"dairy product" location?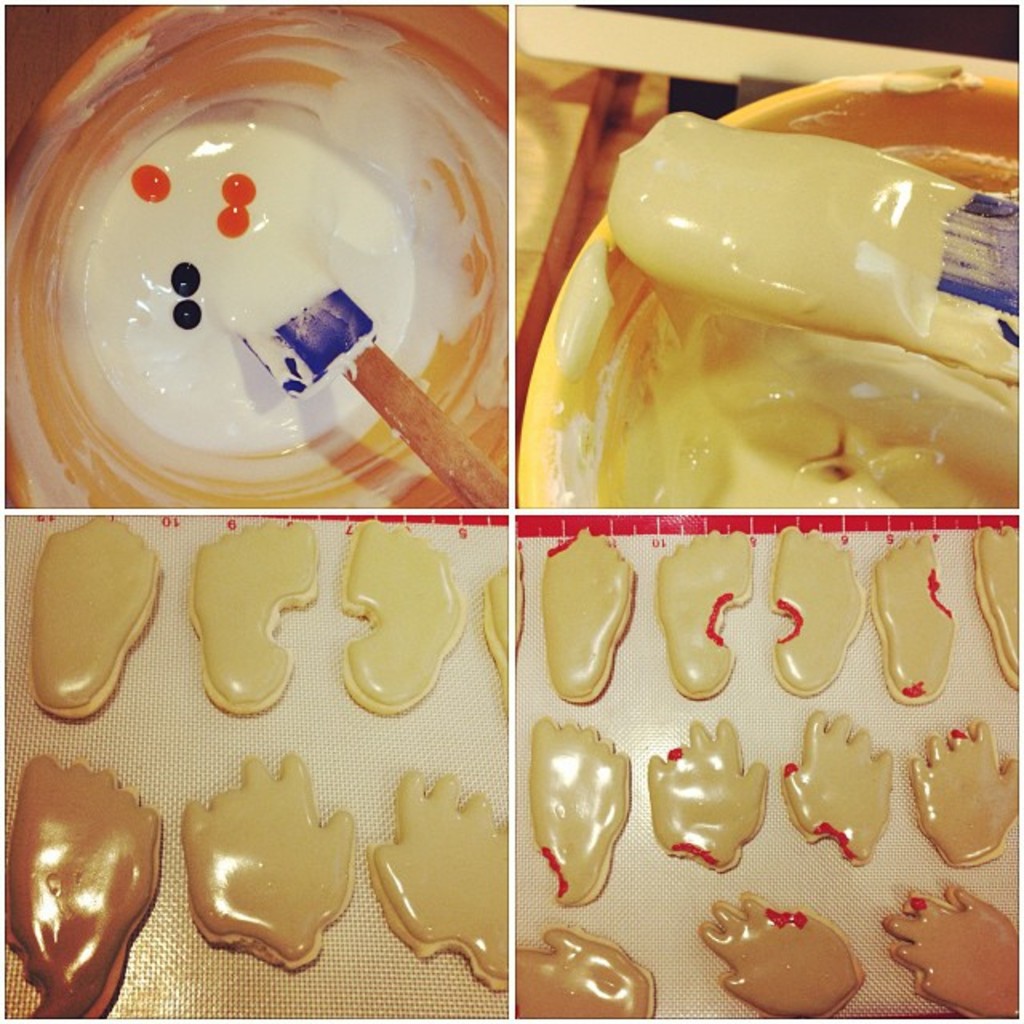
{"left": 22, "top": 30, "right": 520, "bottom": 534}
